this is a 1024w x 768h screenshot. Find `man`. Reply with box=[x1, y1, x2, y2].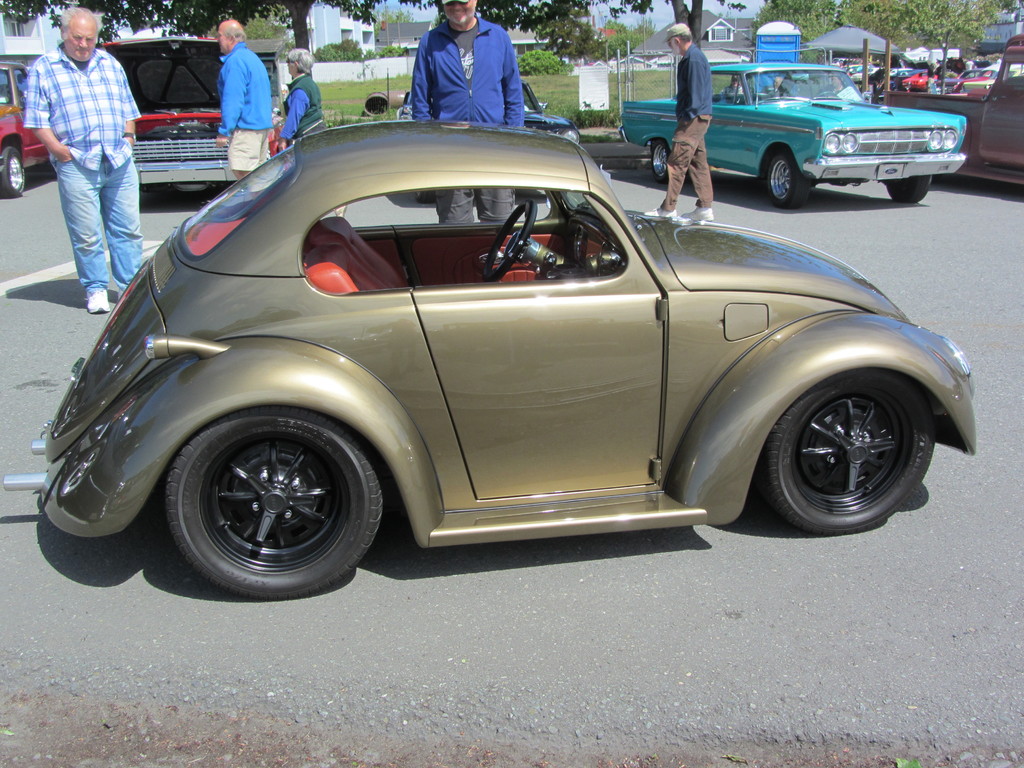
box=[644, 22, 714, 221].
